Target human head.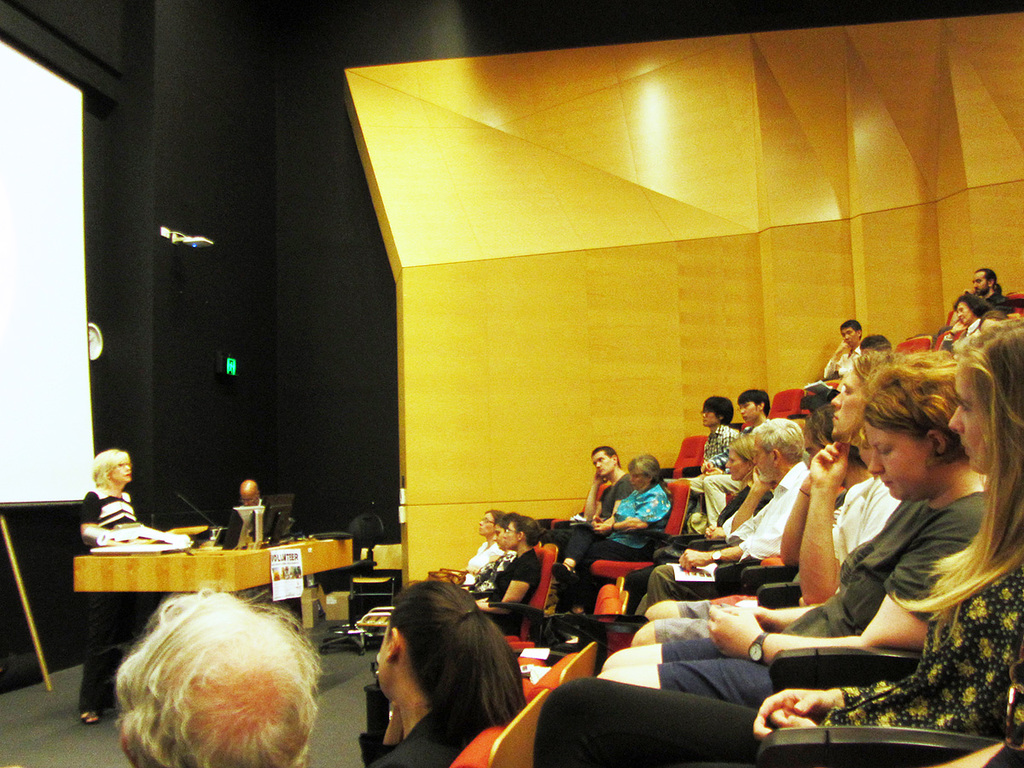
Target region: left=945, top=313, right=1023, bottom=476.
